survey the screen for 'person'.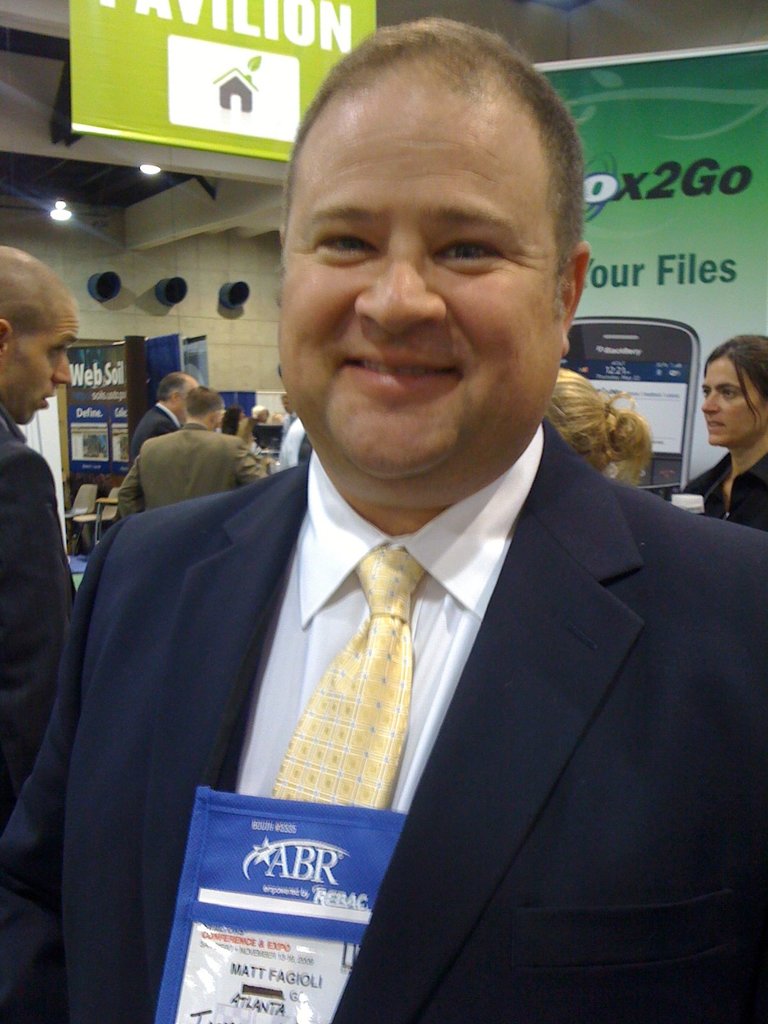
Survey found: bbox=[98, 76, 733, 1002].
